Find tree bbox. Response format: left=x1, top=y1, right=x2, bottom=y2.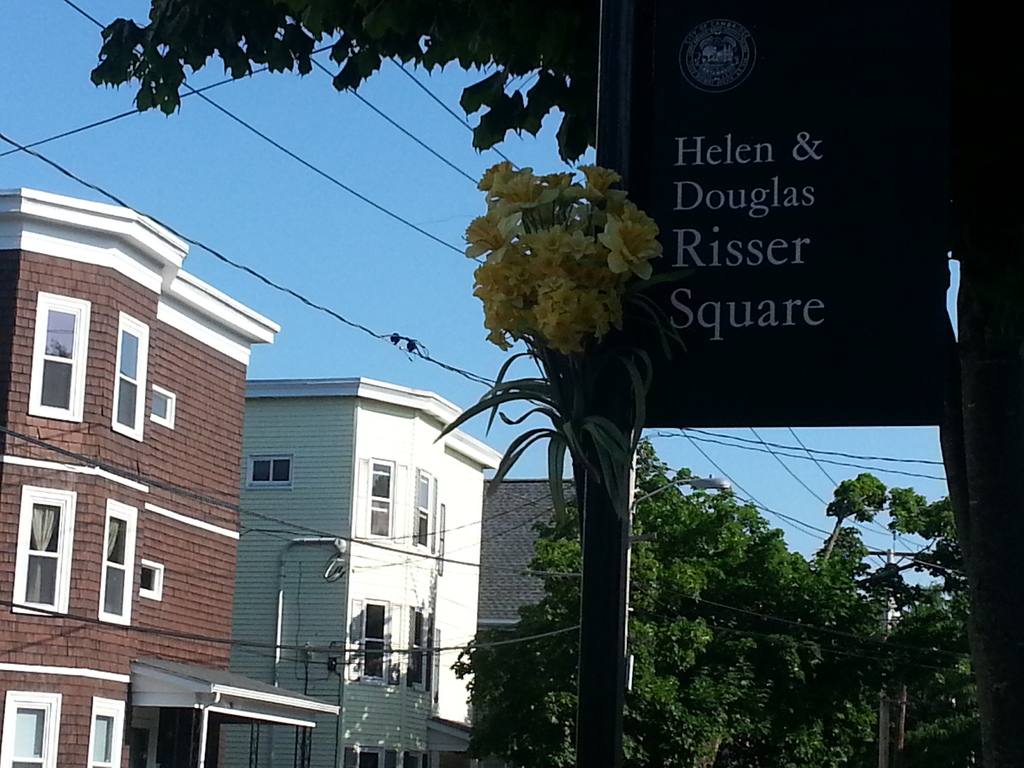
left=794, top=475, right=878, bottom=646.
